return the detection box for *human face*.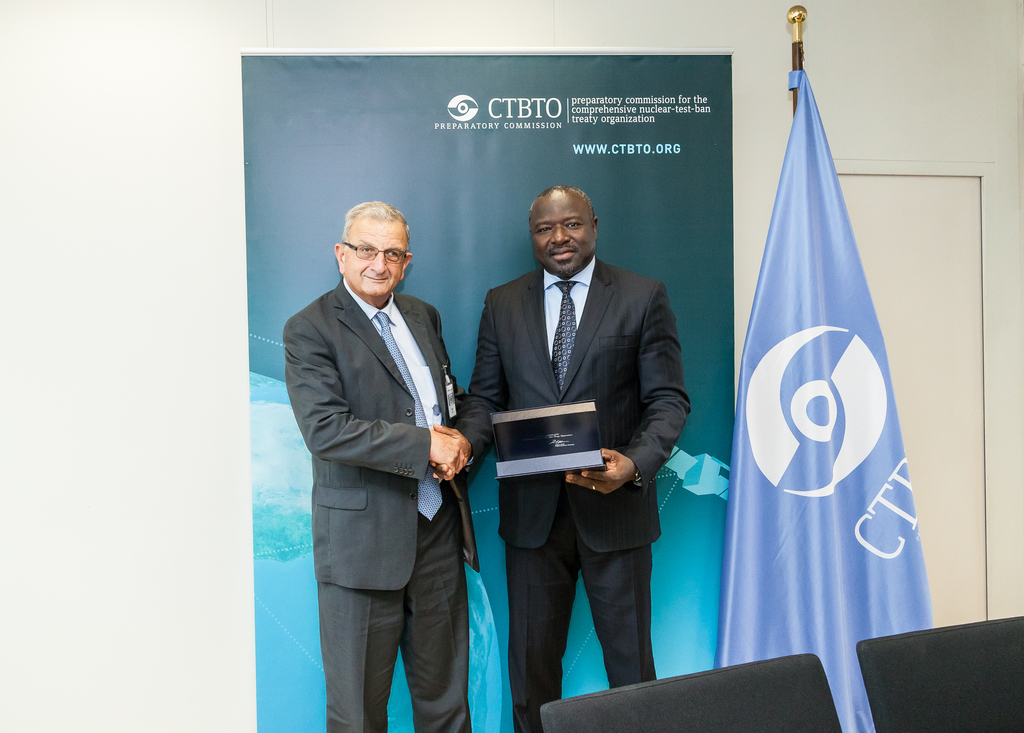
<region>534, 196, 590, 273</region>.
